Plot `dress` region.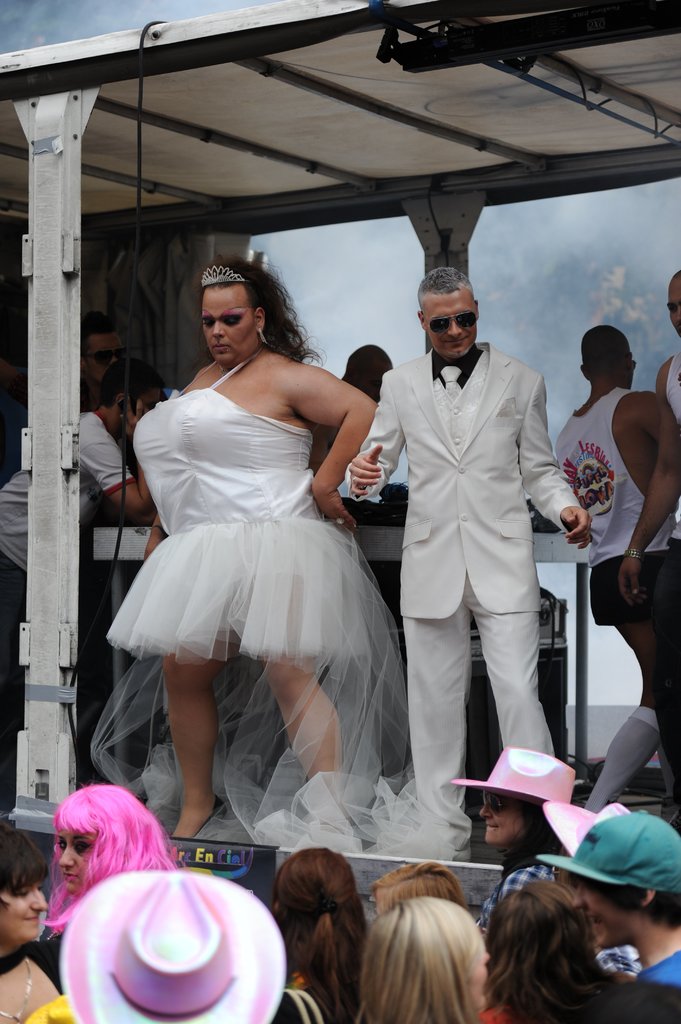
Plotted at [left=88, top=355, right=471, bottom=900].
